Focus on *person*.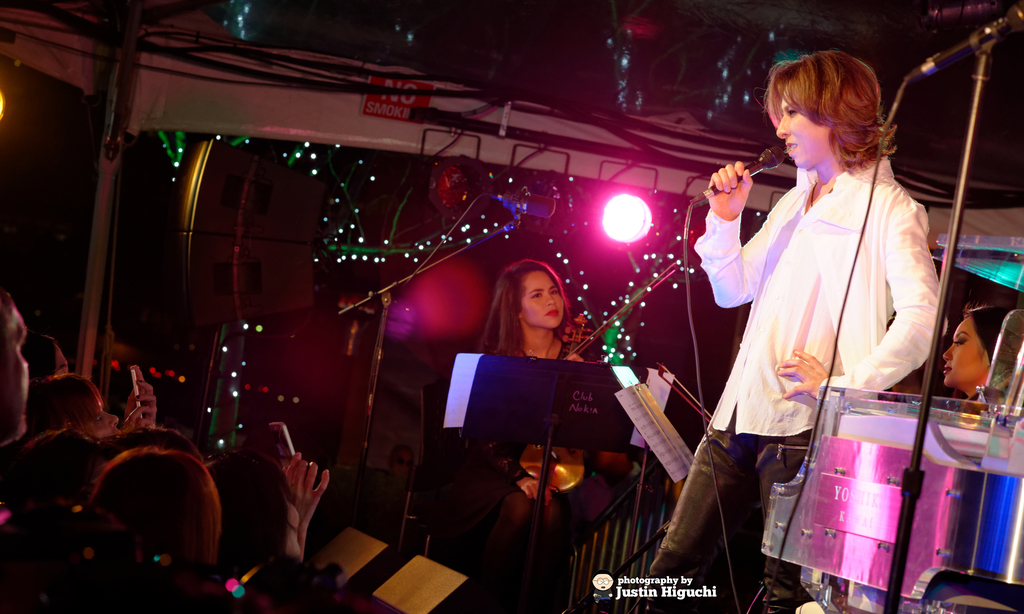
Focused at (691, 55, 949, 609).
